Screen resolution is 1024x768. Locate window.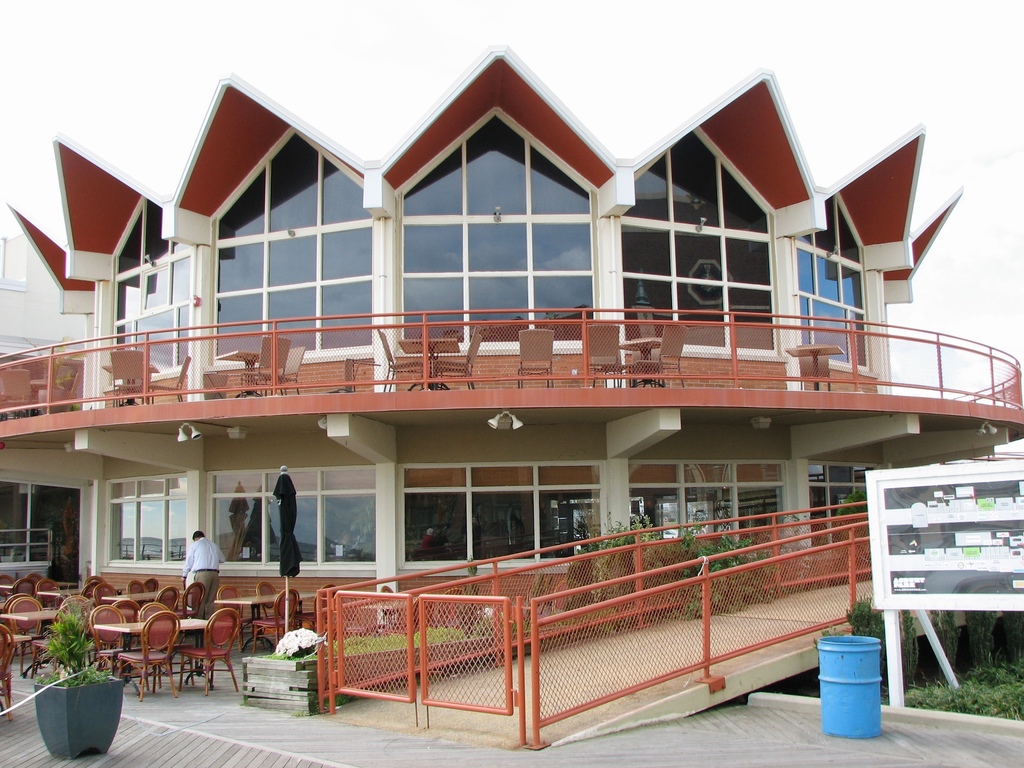
626,458,792,538.
